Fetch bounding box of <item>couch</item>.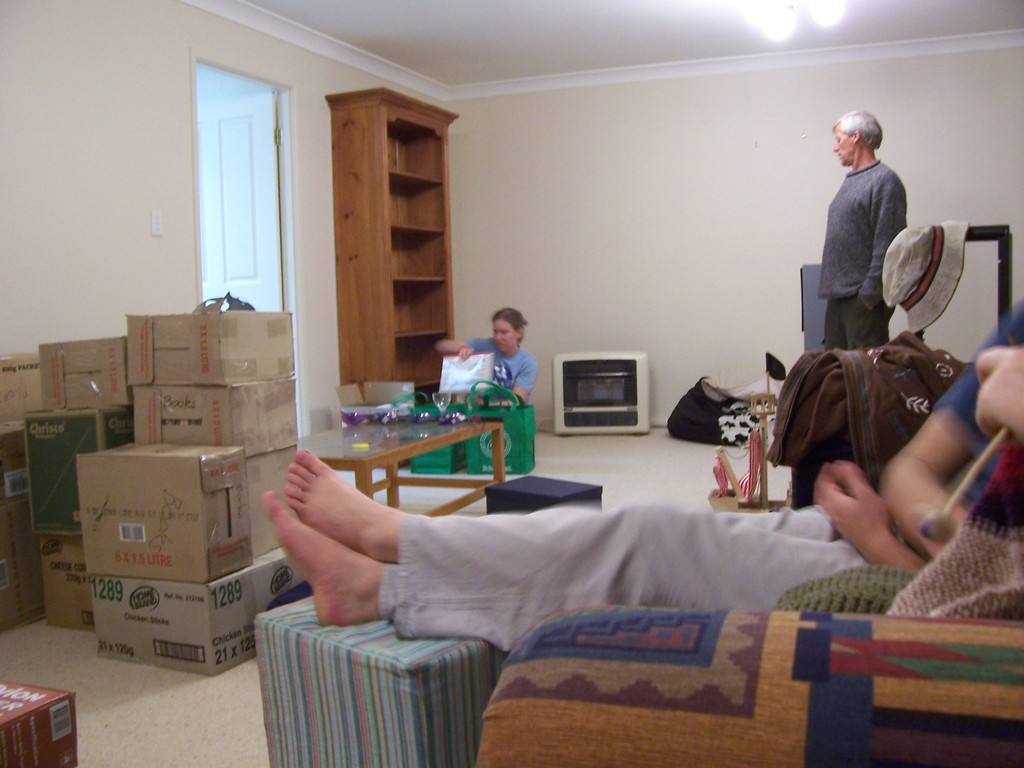
Bbox: (x1=472, y1=606, x2=1023, y2=767).
